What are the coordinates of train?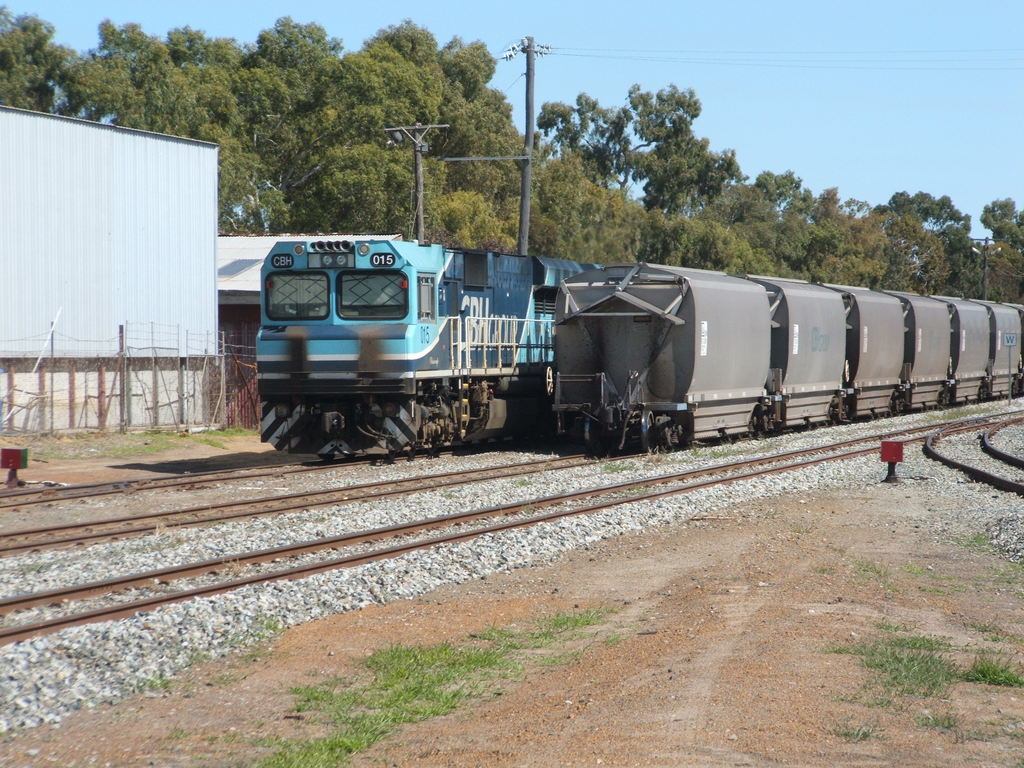
<region>536, 252, 1023, 447</region>.
